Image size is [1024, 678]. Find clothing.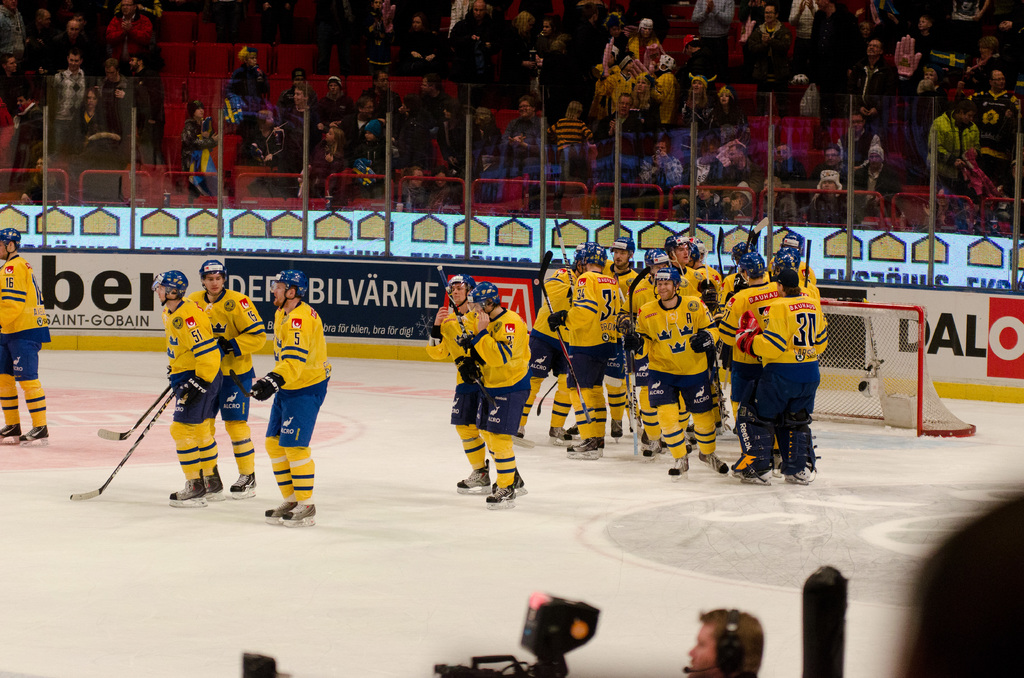
<bbox>157, 298, 221, 428</bbox>.
